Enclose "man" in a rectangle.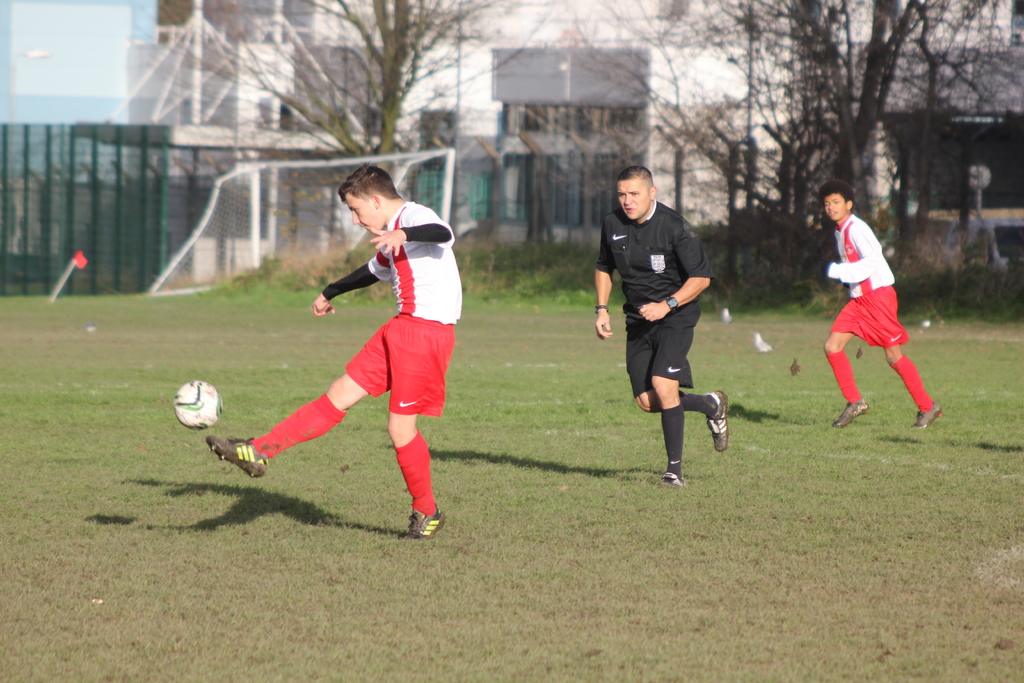
select_region(591, 165, 728, 488).
